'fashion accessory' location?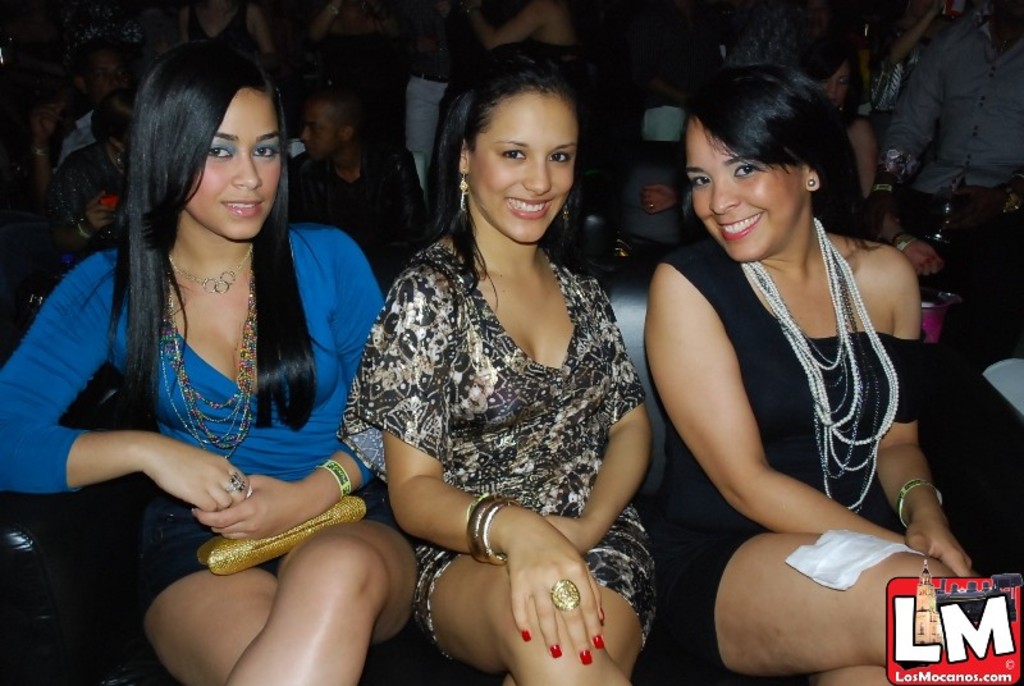
[561, 202, 571, 225]
